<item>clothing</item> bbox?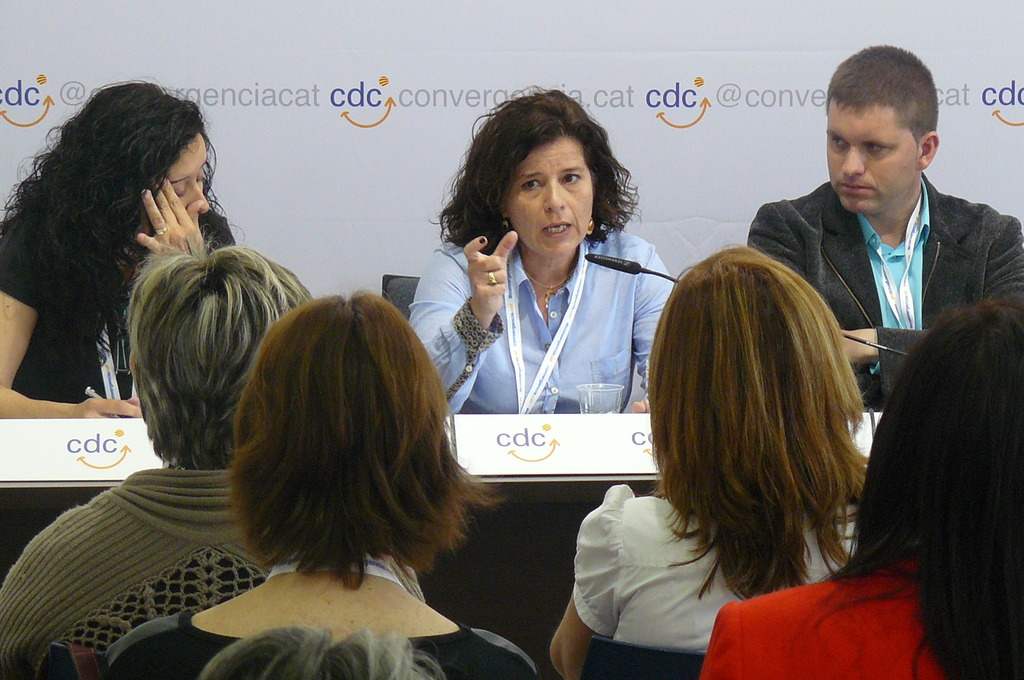
box(745, 181, 1023, 412)
